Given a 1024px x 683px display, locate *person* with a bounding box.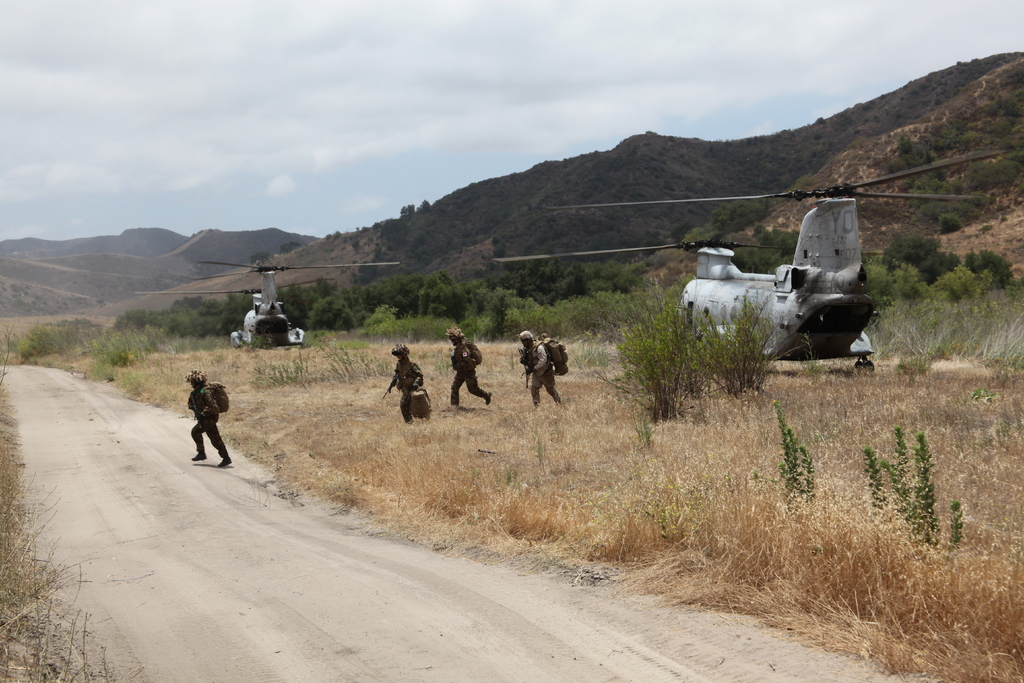
Located: [175, 376, 226, 472].
